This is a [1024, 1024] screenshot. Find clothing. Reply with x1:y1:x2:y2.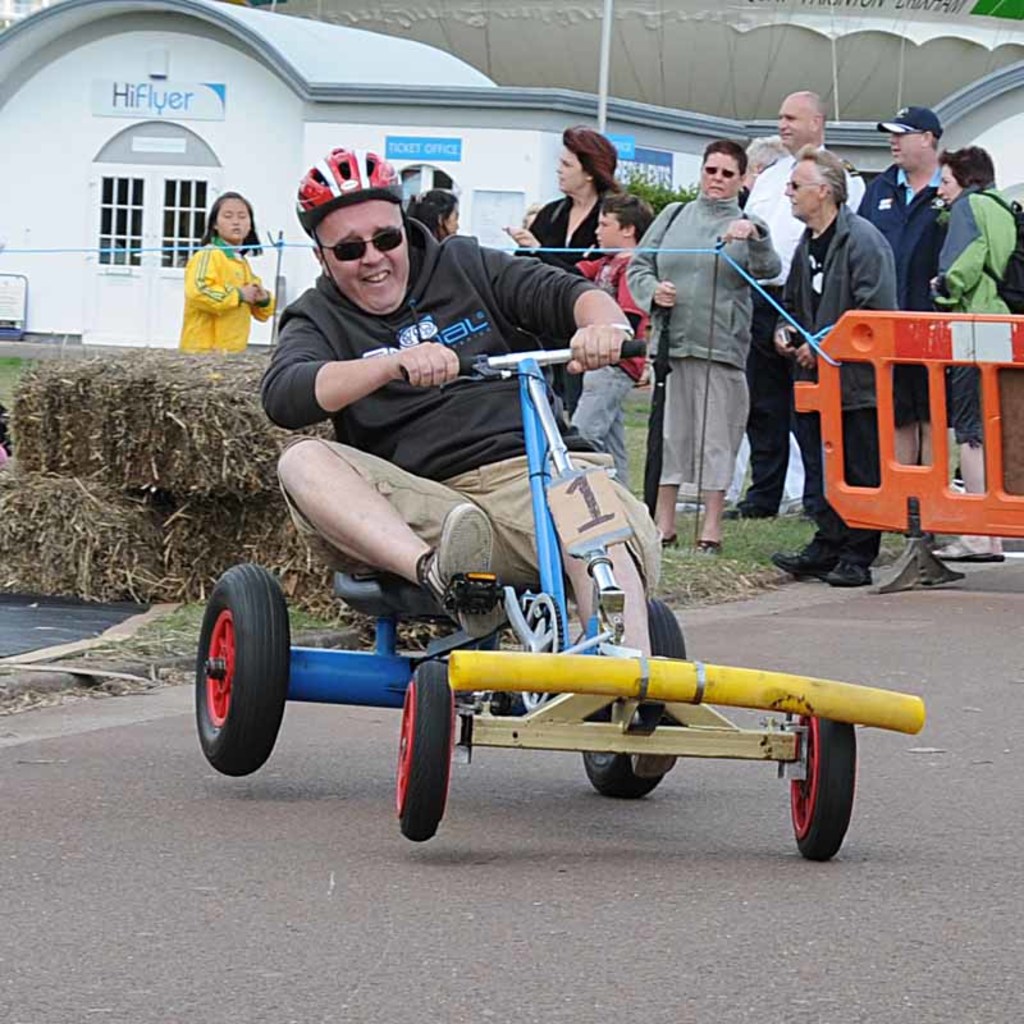
767:202:901:410.
